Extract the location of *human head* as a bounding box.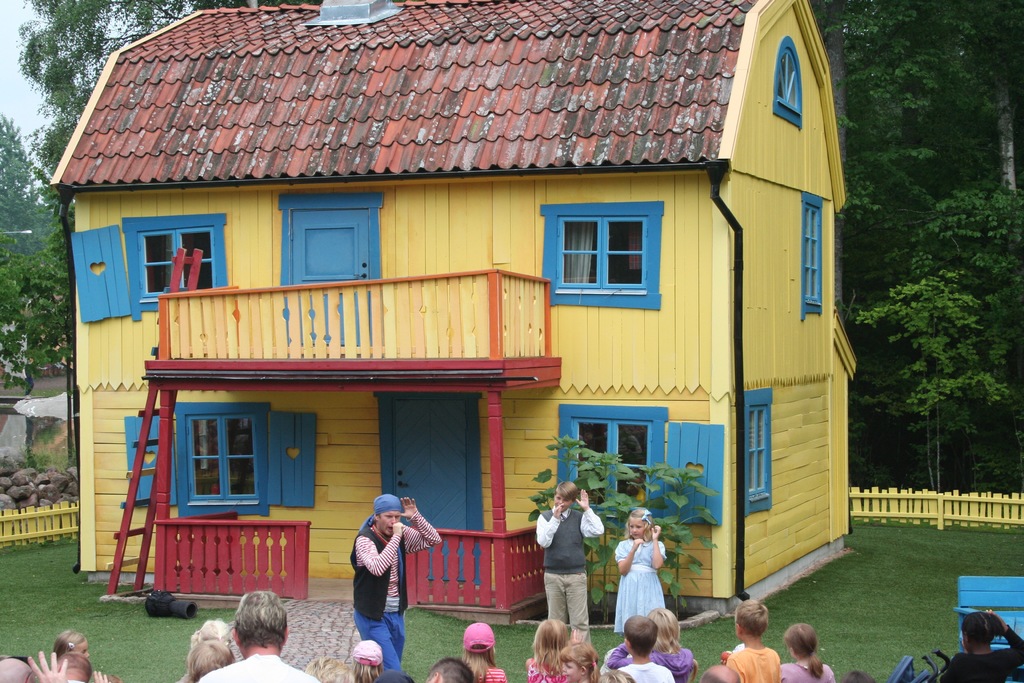
351, 638, 384, 679.
